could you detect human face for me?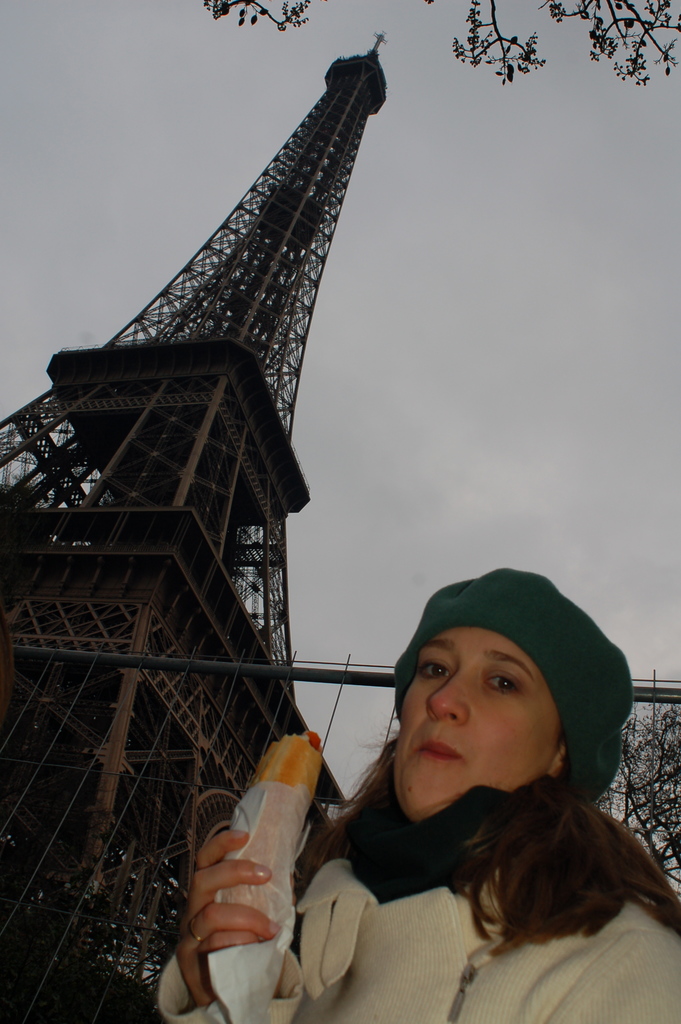
Detection result: (397, 631, 559, 825).
